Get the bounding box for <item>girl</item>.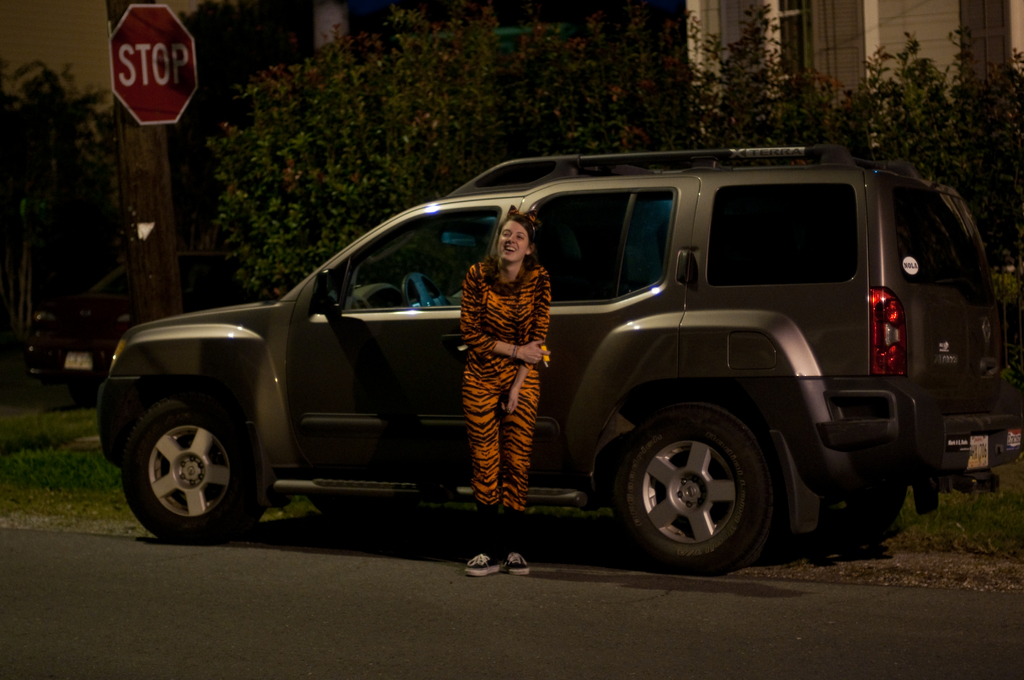
bbox(463, 205, 549, 572).
